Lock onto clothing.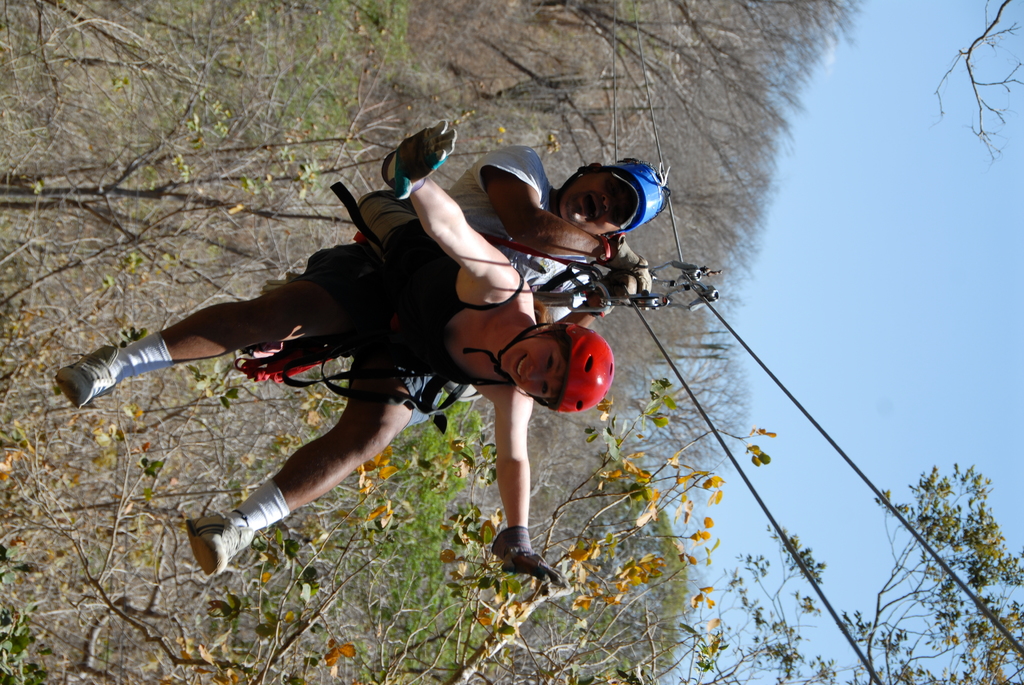
Locked: detection(295, 207, 518, 417).
